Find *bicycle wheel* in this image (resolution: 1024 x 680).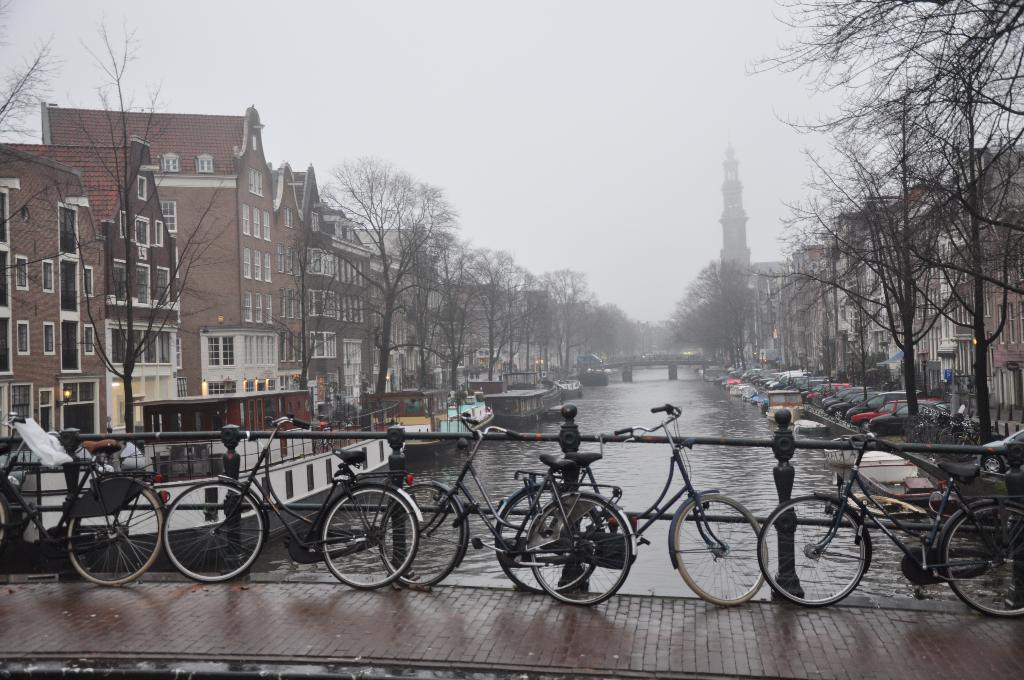
Rect(1, 485, 13, 554).
